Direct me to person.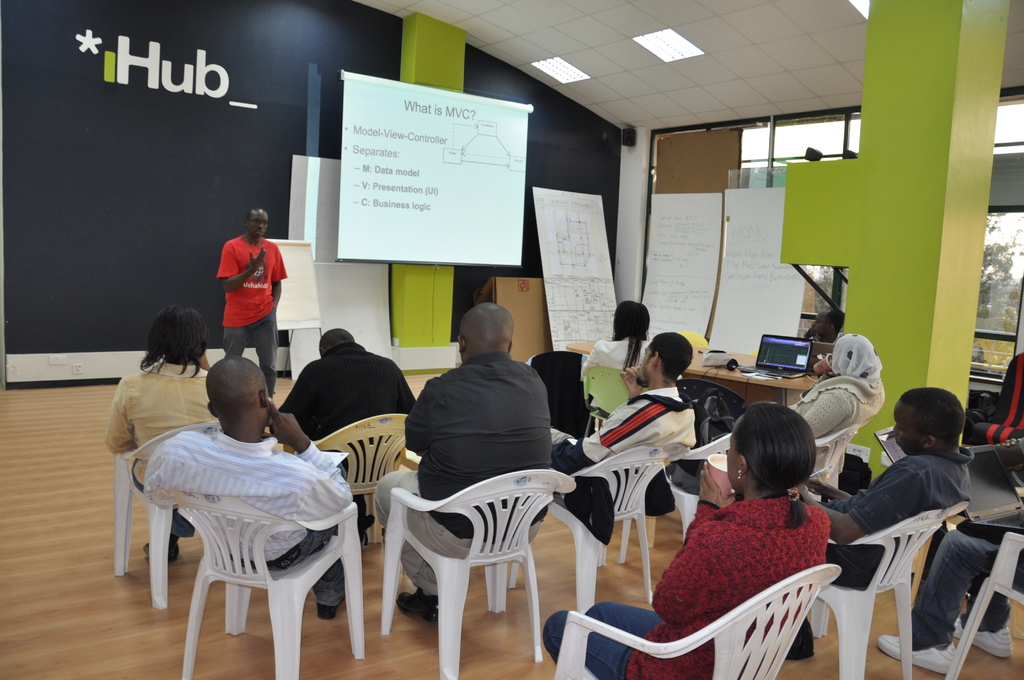
Direction: Rect(213, 197, 286, 390).
